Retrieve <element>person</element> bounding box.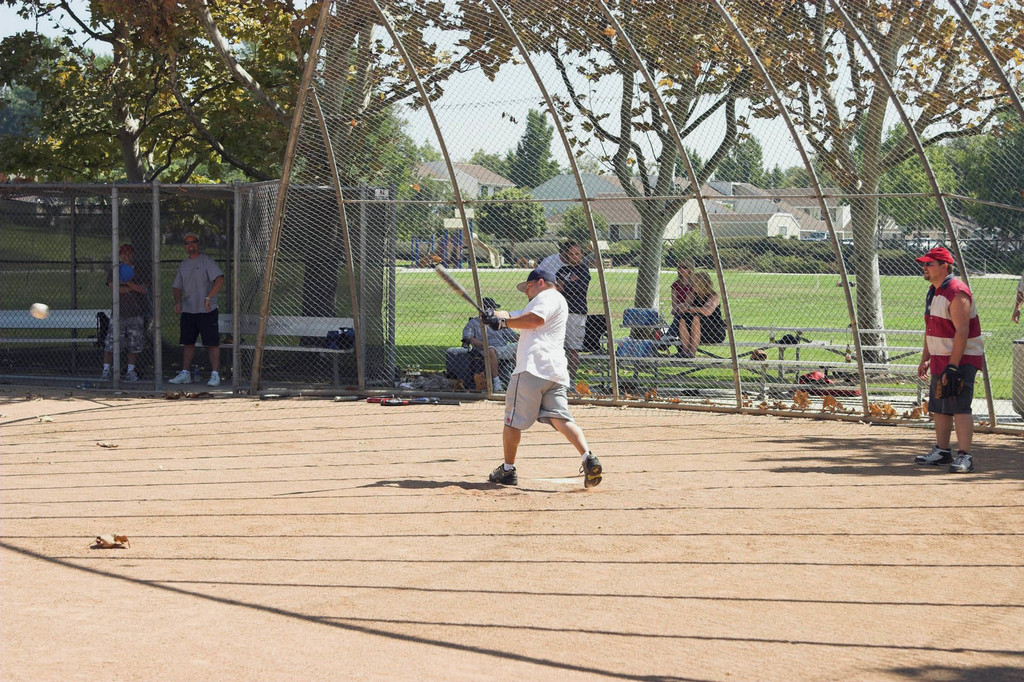
Bounding box: crop(676, 267, 728, 360).
